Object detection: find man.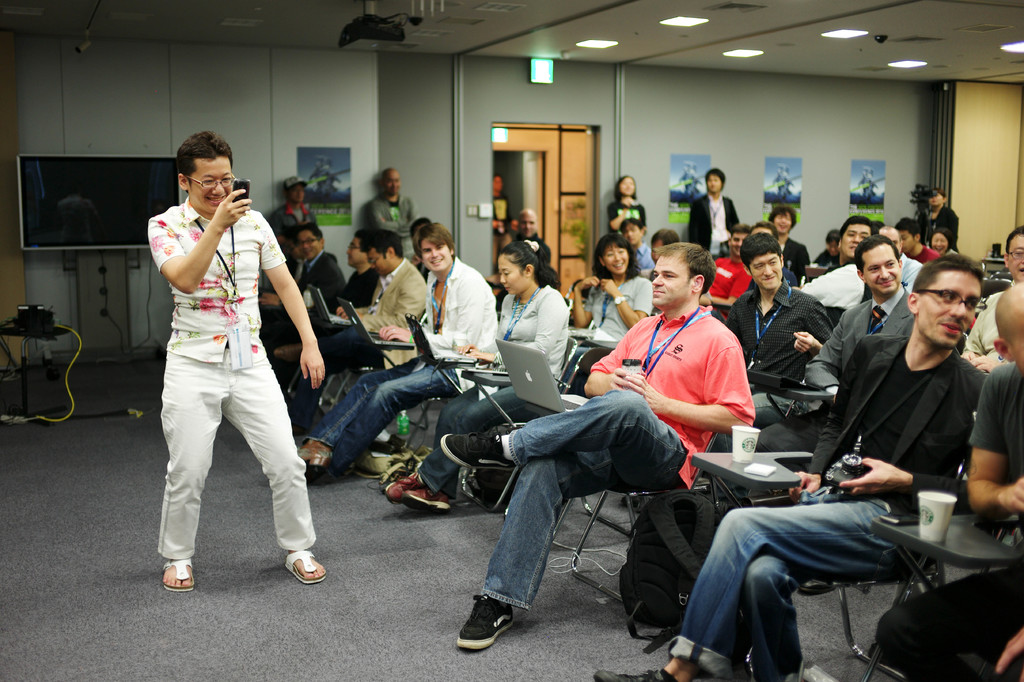
box(961, 225, 1023, 377).
